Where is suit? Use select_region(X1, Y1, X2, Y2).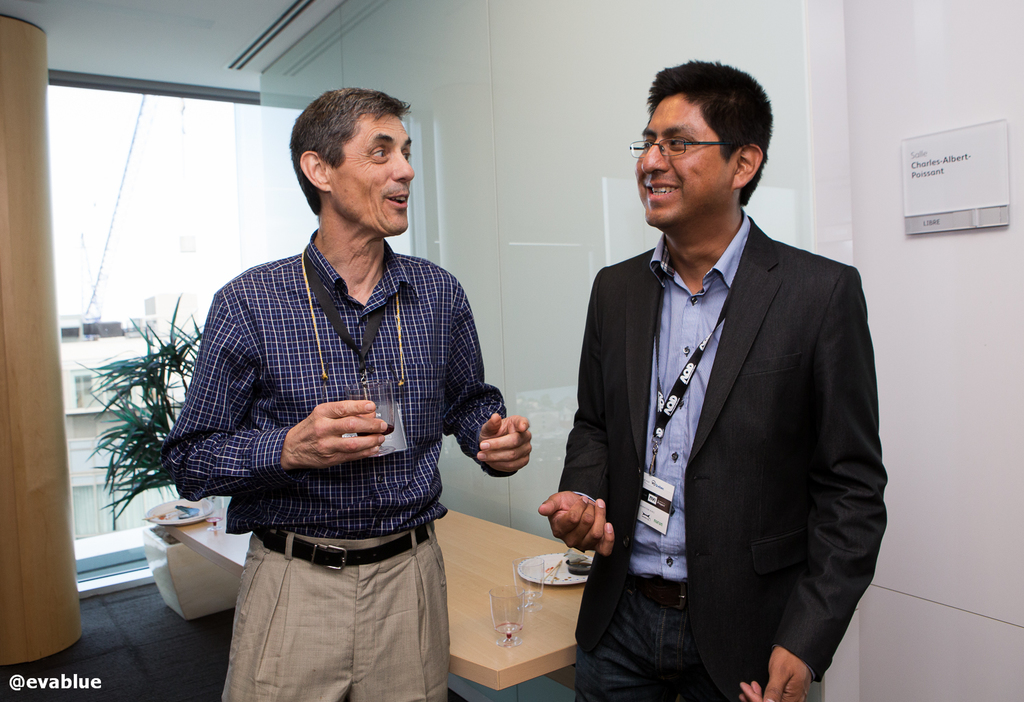
select_region(554, 210, 893, 698).
